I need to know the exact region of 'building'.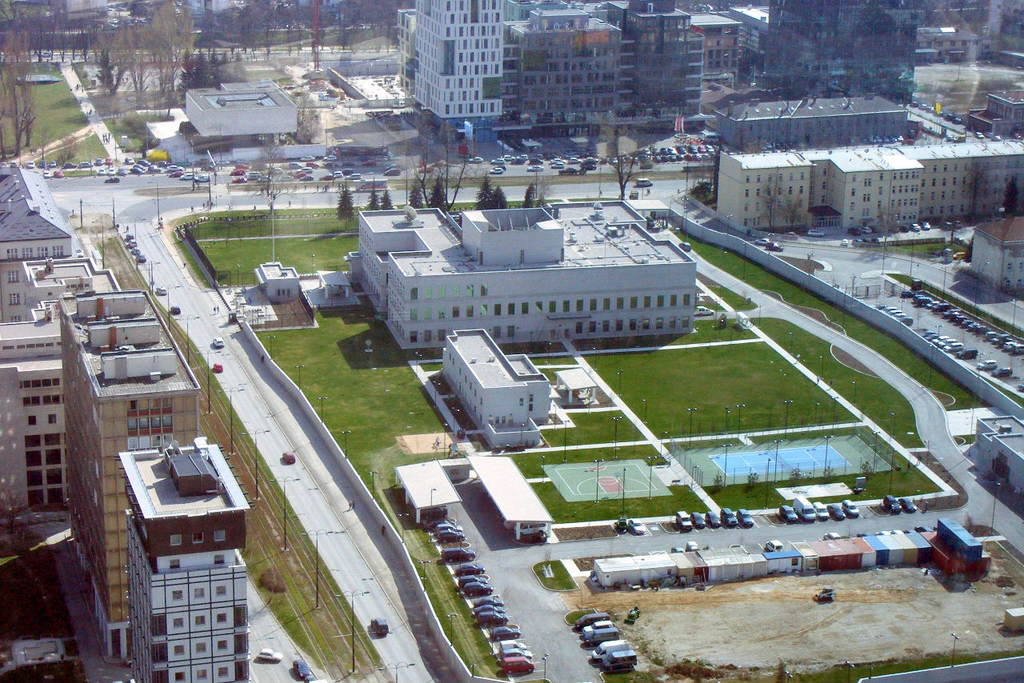
Region: bbox(0, 166, 76, 324).
